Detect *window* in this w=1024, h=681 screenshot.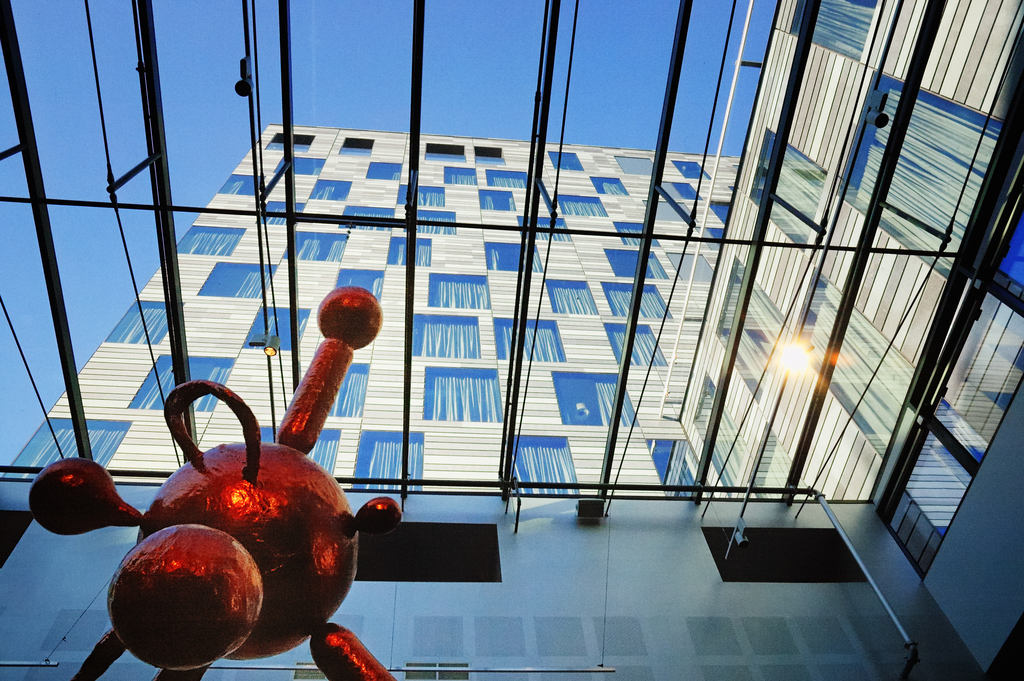
Detection: (486, 240, 548, 272).
